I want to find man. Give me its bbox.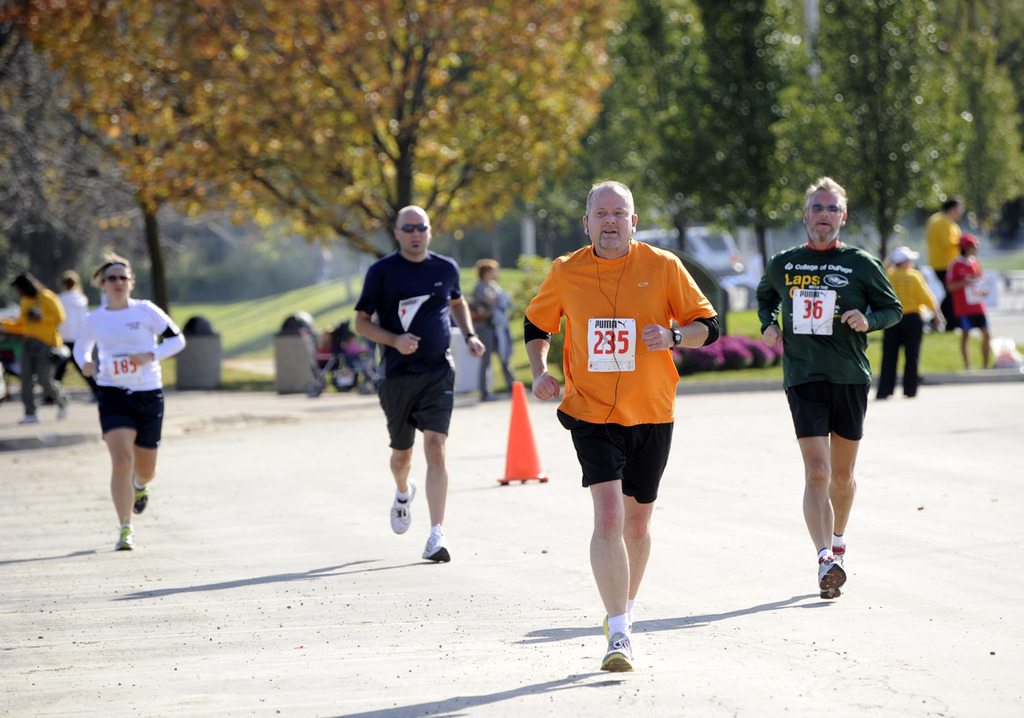
872, 236, 946, 398.
